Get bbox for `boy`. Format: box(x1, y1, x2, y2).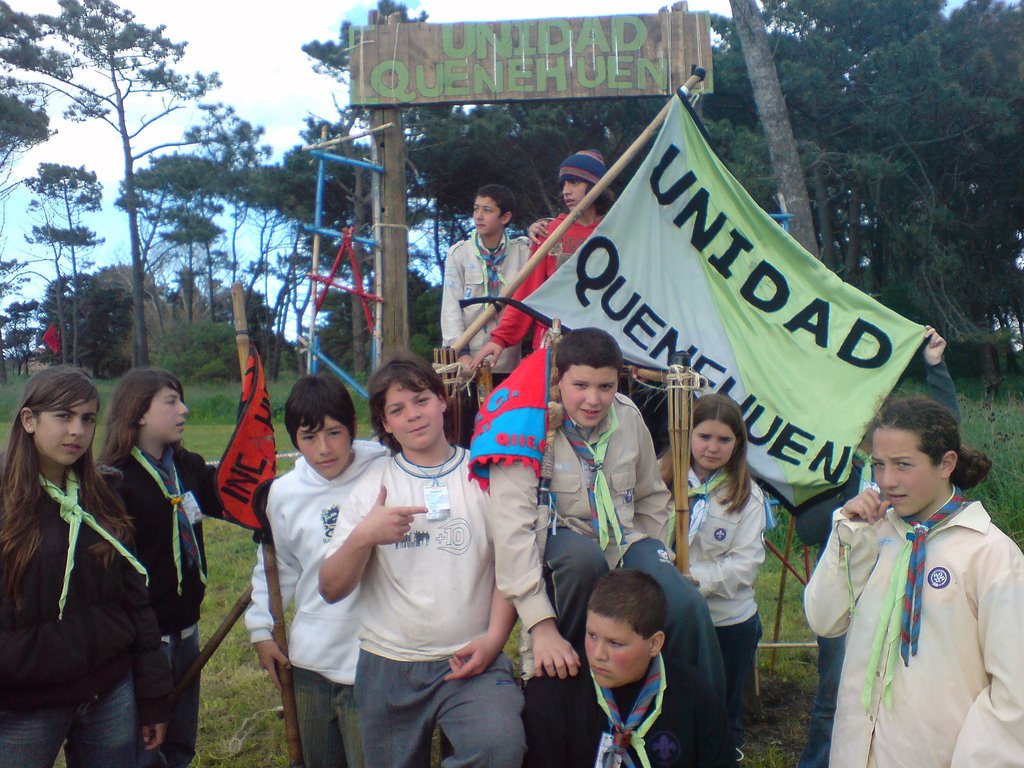
box(438, 183, 532, 447).
